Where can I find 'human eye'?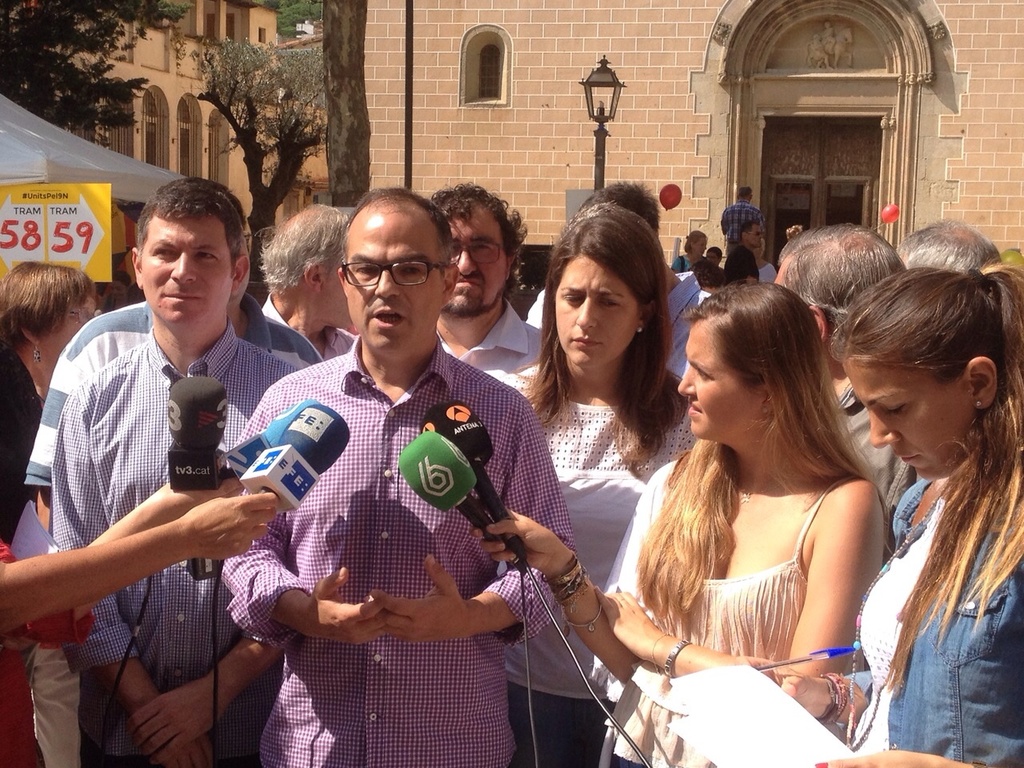
You can find it at detection(397, 262, 422, 277).
